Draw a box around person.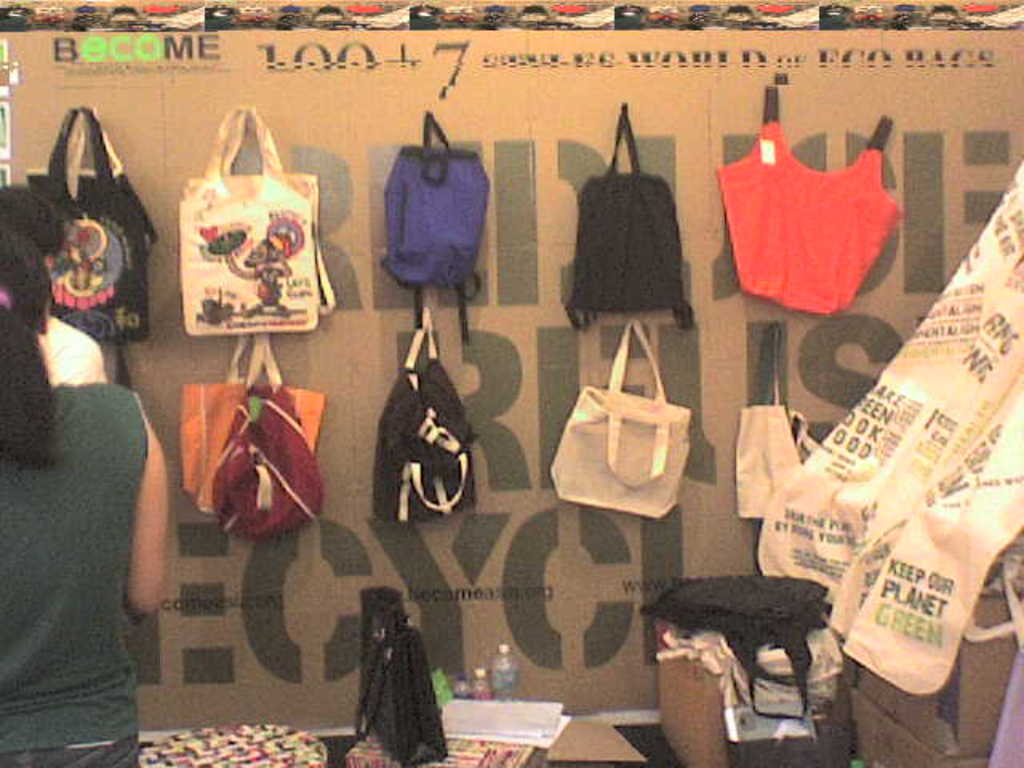
bbox(0, 230, 162, 766).
